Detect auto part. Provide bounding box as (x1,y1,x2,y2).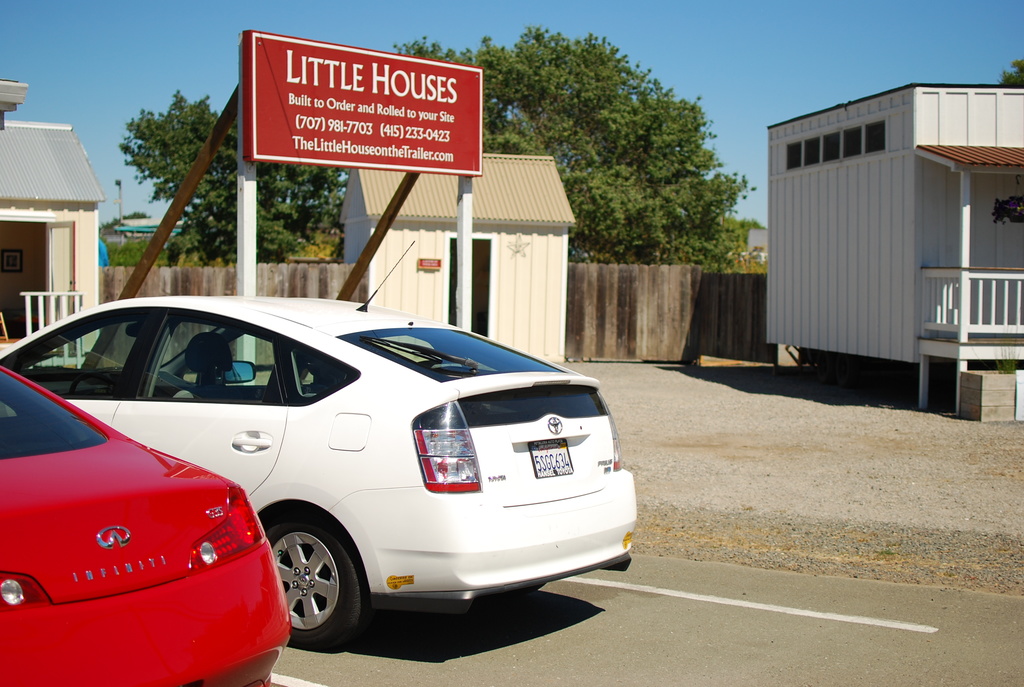
(0,370,109,462).
